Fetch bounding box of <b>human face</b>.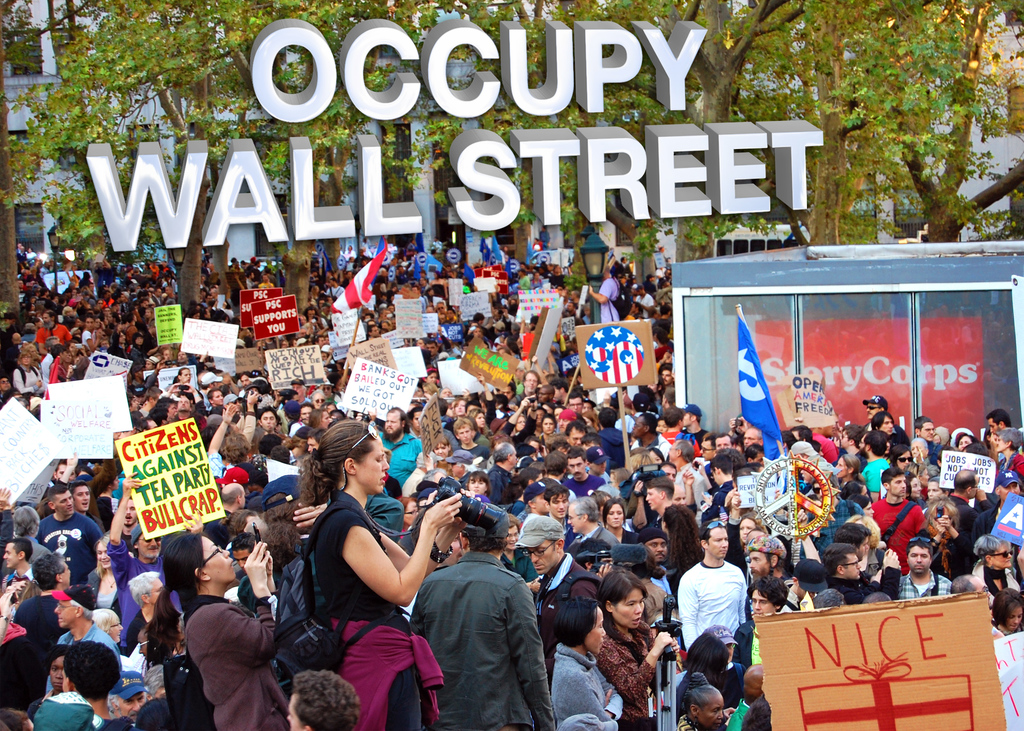
Bbox: crop(297, 408, 316, 421).
